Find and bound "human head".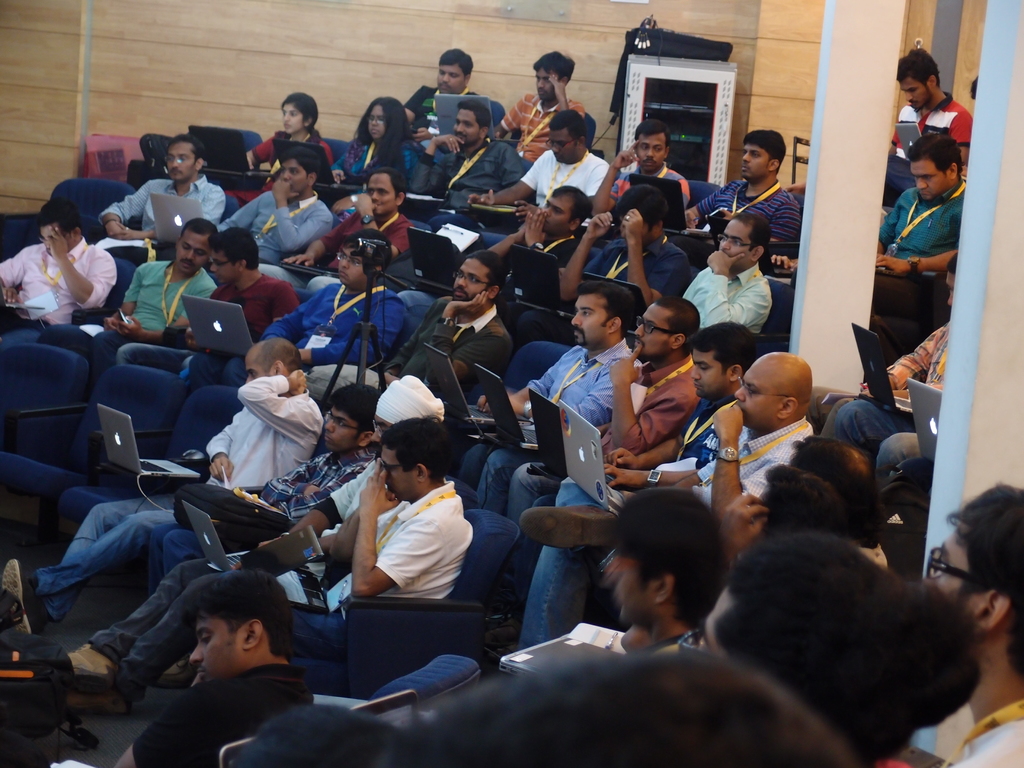
Bound: pyautogui.locateOnScreen(335, 228, 391, 293).
